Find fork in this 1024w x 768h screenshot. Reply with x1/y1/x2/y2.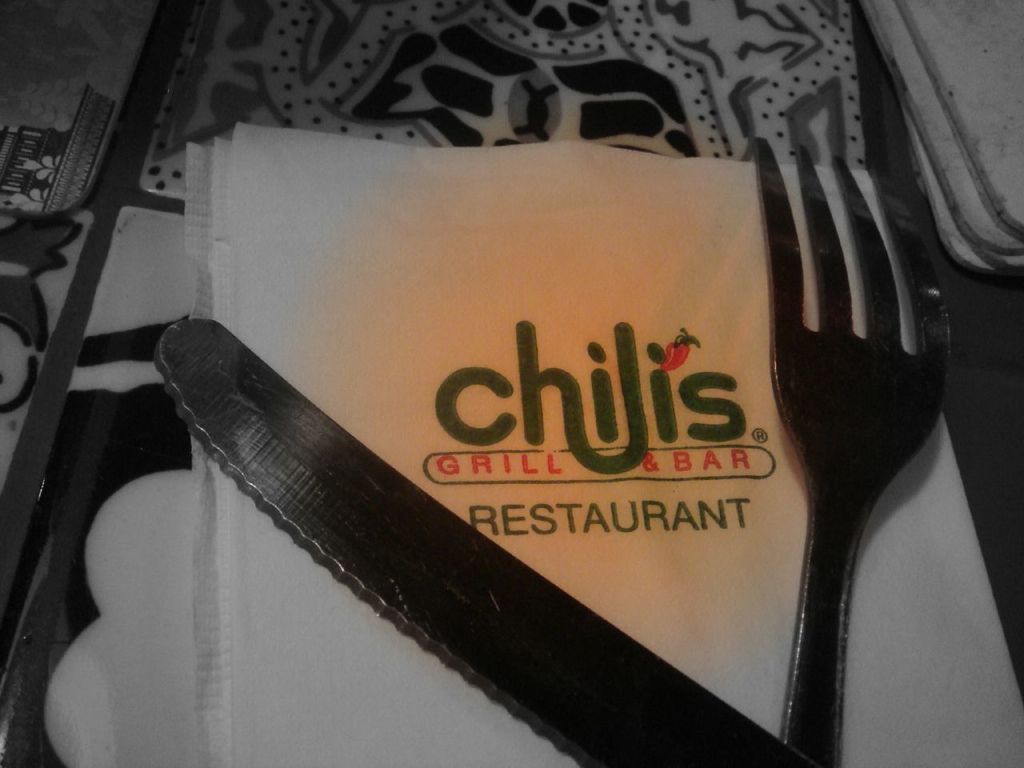
766/50/942/753.
